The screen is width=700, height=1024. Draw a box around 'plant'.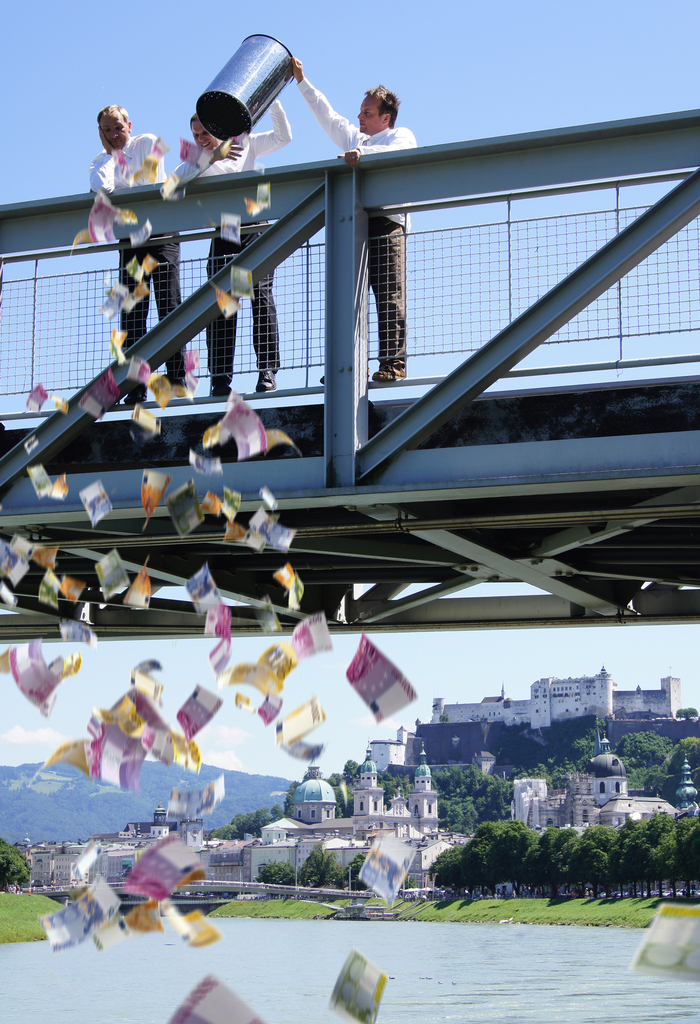
BBox(0, 833, 37, 894).
